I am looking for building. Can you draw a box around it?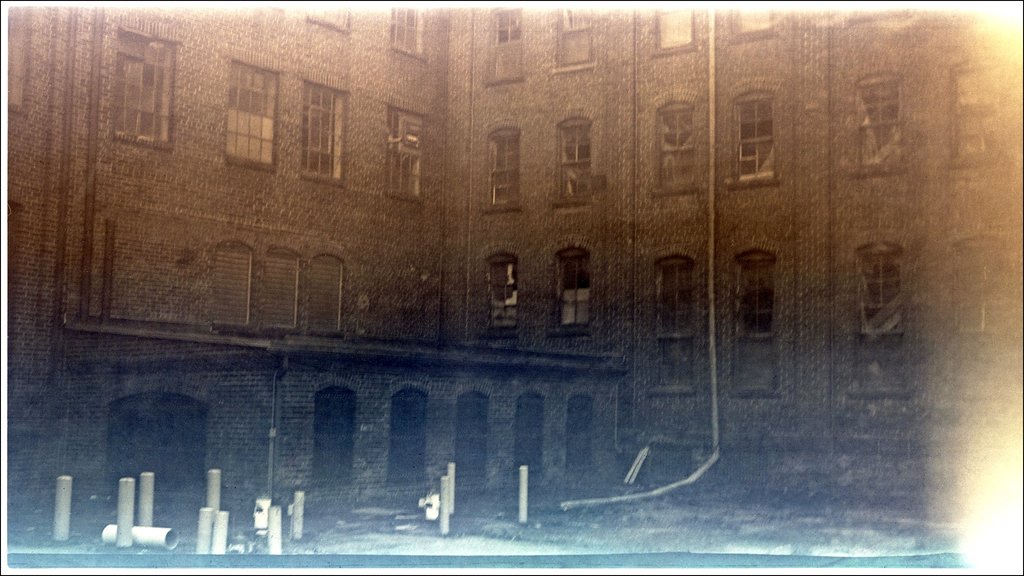
Sure, the bounding box is [left=5, top=8, right=1023, bottom=518].
